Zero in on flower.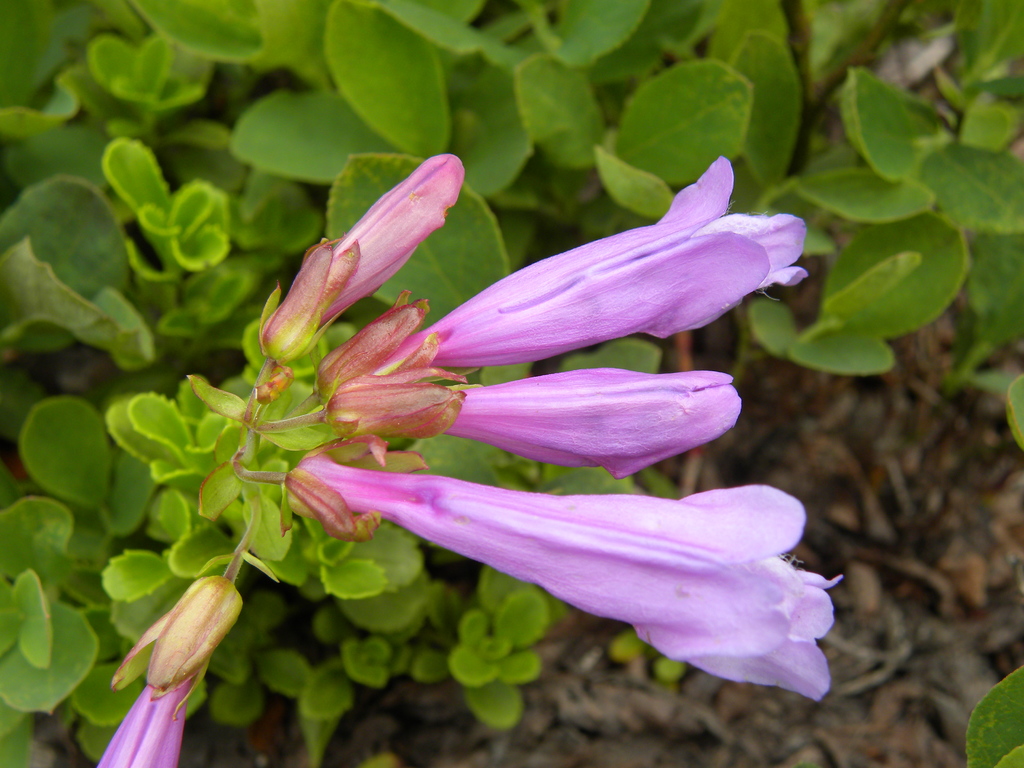
Zeroed in: <region>366, 150, 808, 369</region>.
